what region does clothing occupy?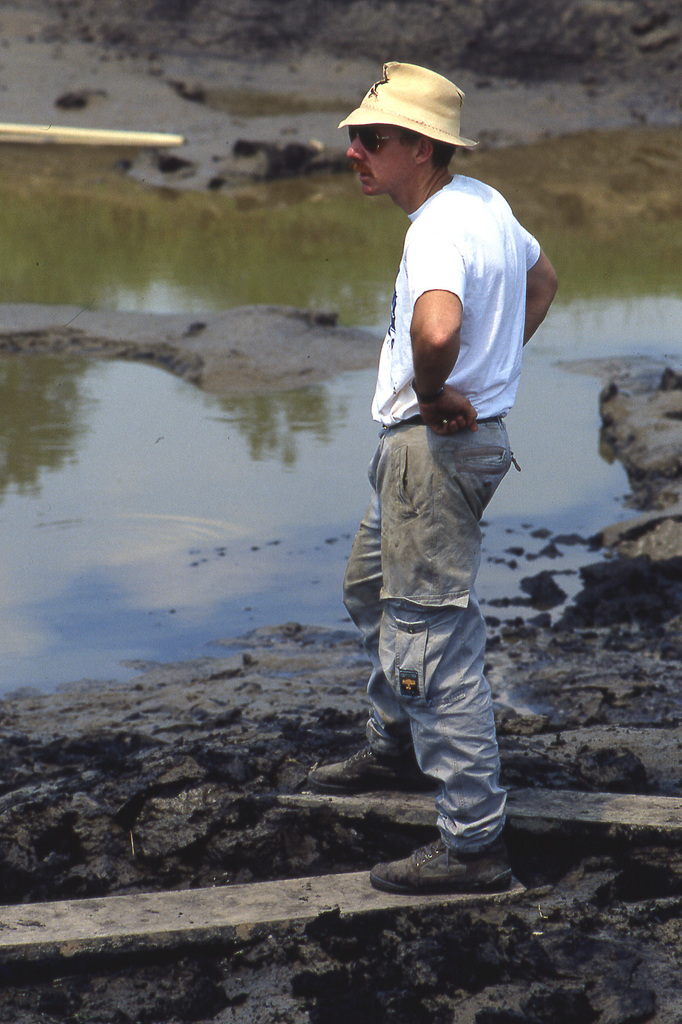
locate(346, 212, 533, 814).
